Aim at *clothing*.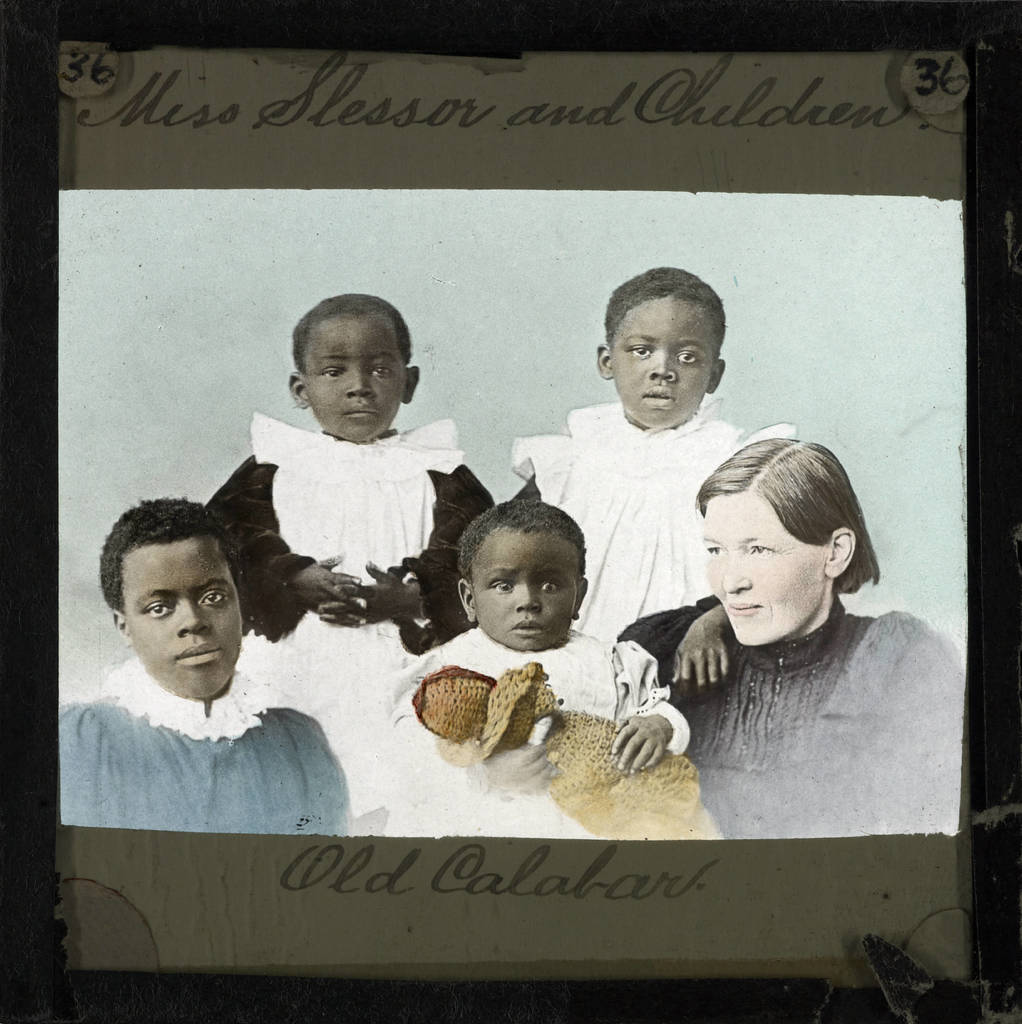
Aimed at box(58, 657, 364, 837).
